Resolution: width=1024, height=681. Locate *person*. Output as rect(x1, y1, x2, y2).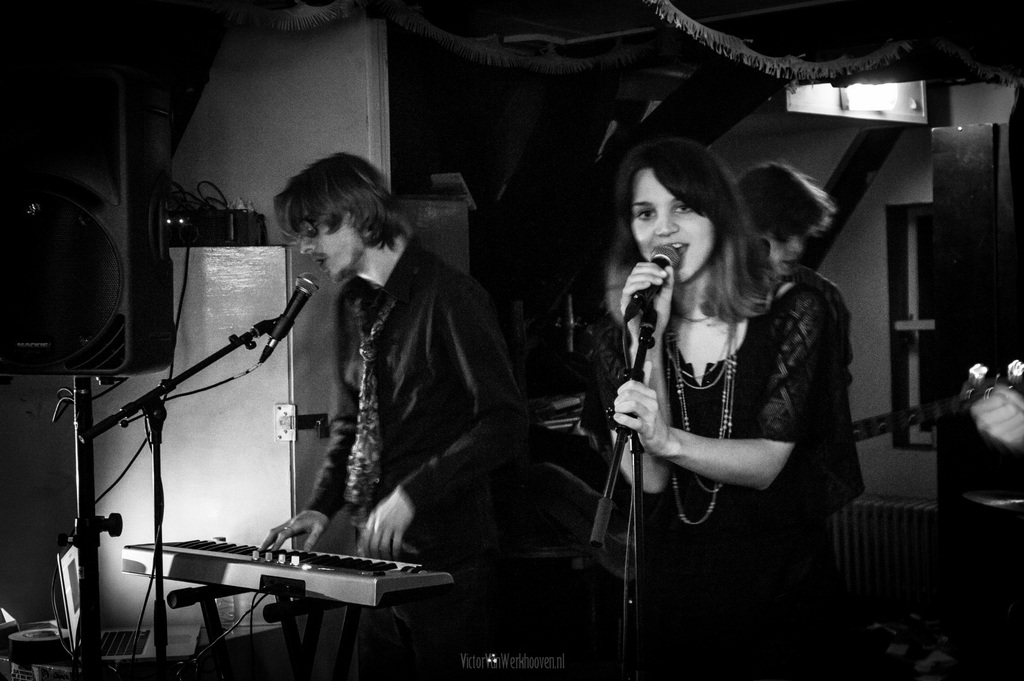
rect(593, 136, 834, 680).
